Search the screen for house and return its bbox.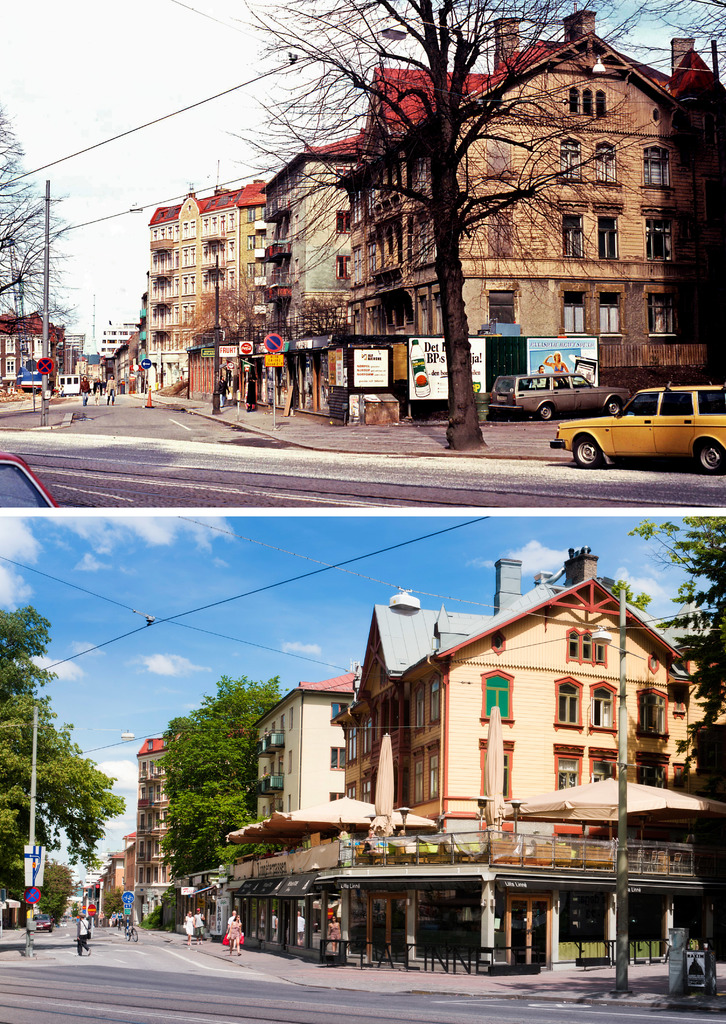
Found: (x1=121, y1=731, x2=177, y2=922).
